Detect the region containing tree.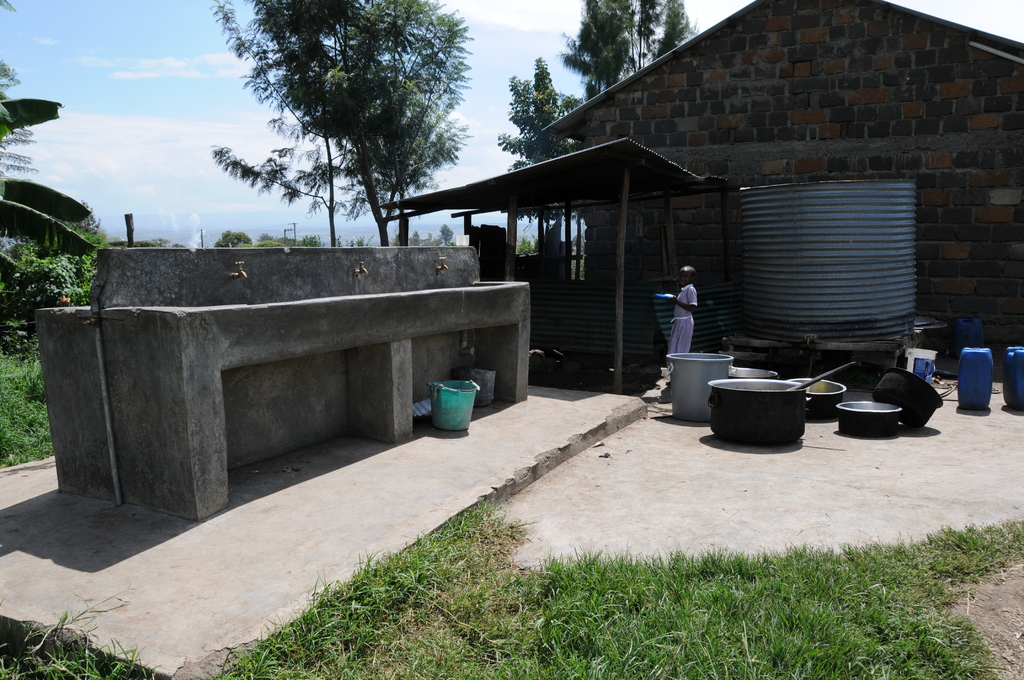
BBox(556, 0, 700, 98).
